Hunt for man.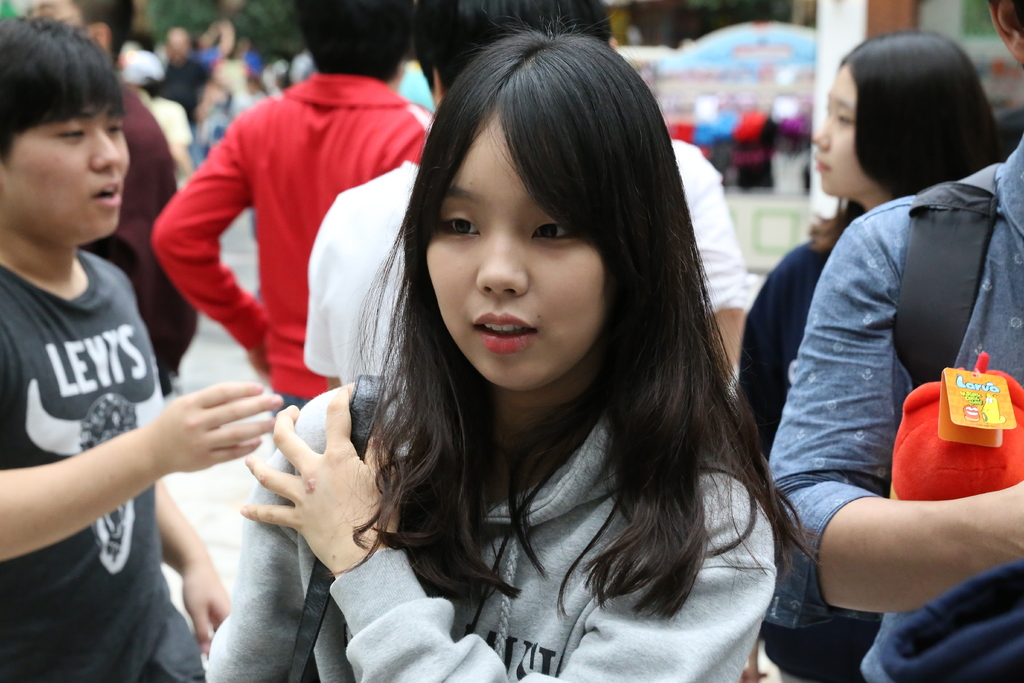
Hunted down at 763,0,1023,682.
